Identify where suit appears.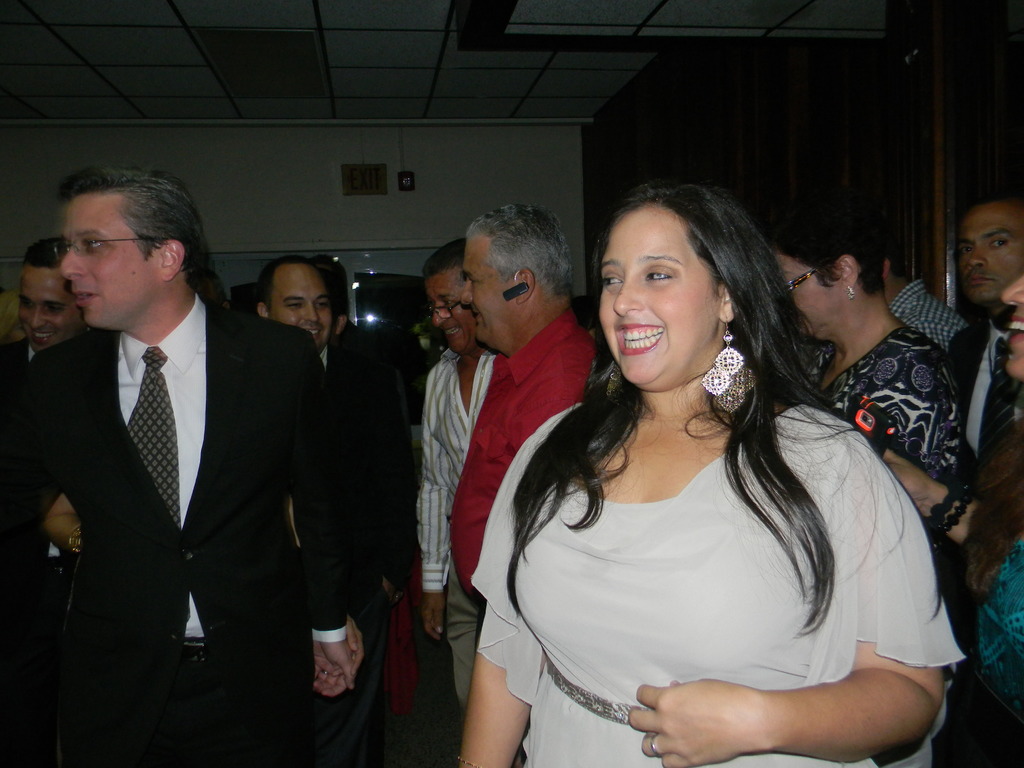
Appears at select_region(4, 211, 292, 644).
